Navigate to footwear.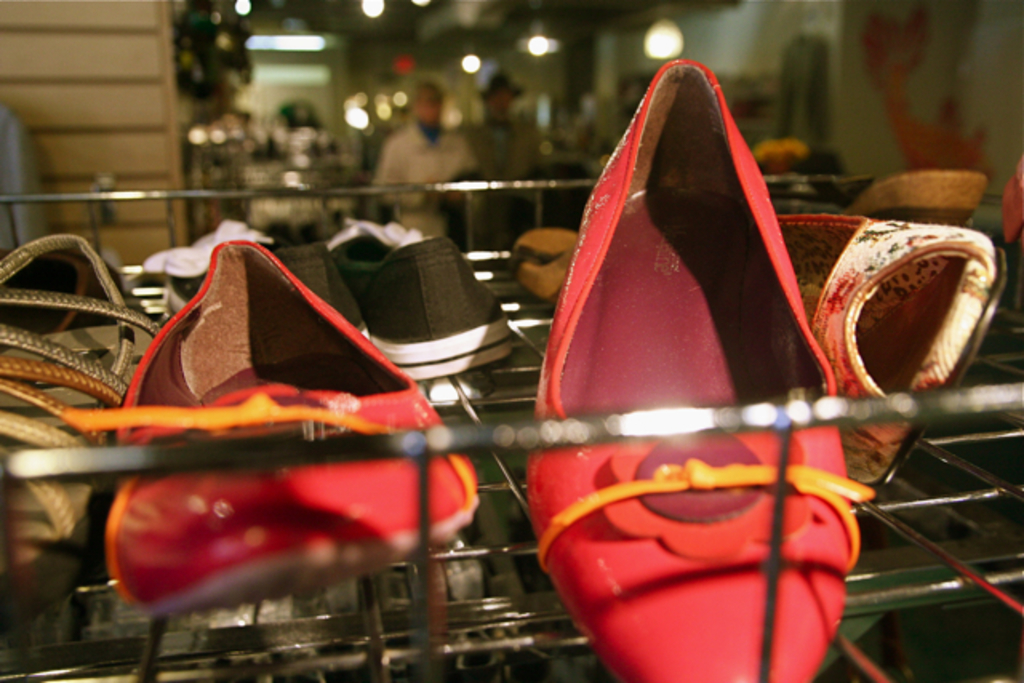
Navigation target: Rect(104, 230, 483, 633).
